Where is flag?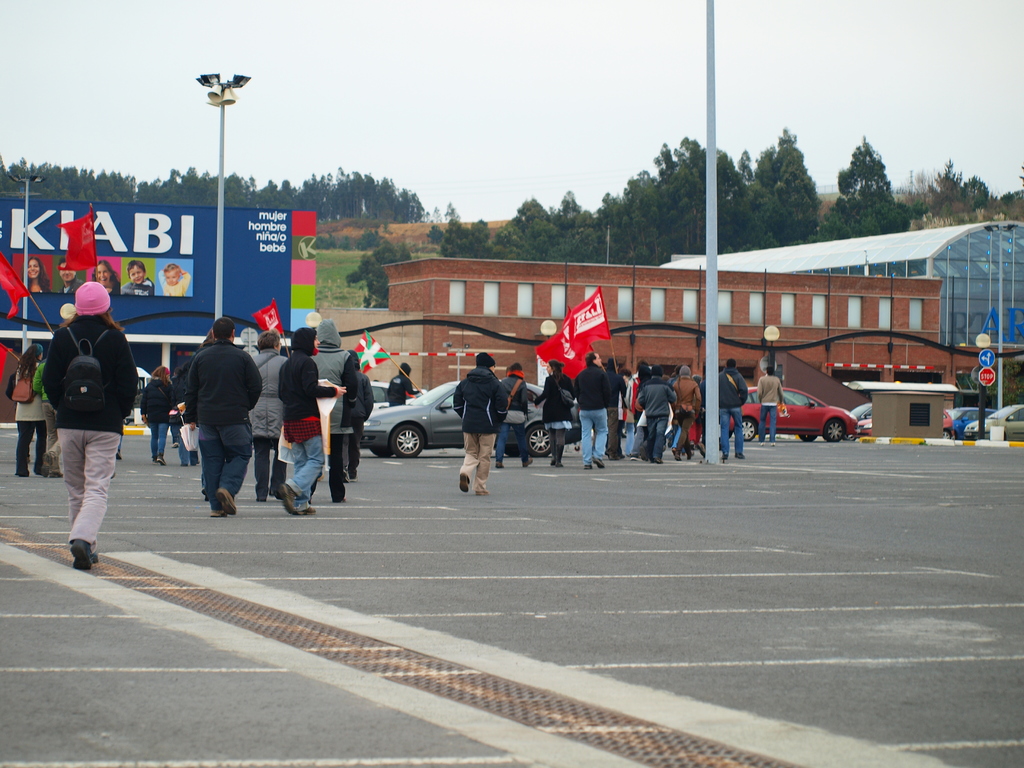
60 205 90 270.
